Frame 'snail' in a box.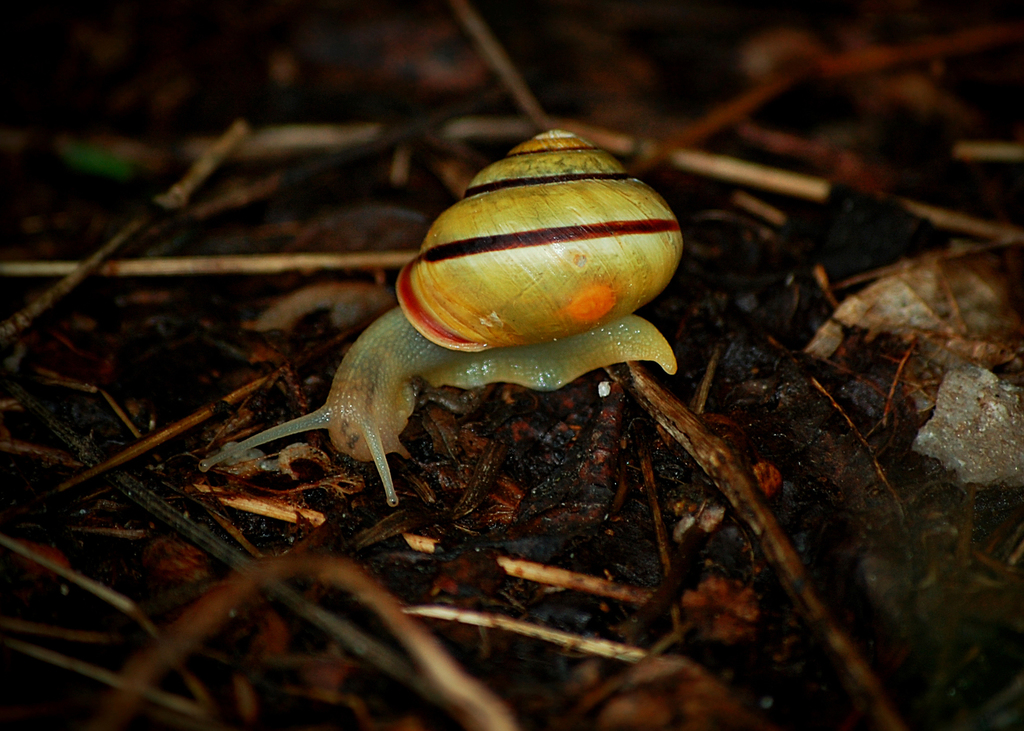
crop(198, 122, 683, 517).
